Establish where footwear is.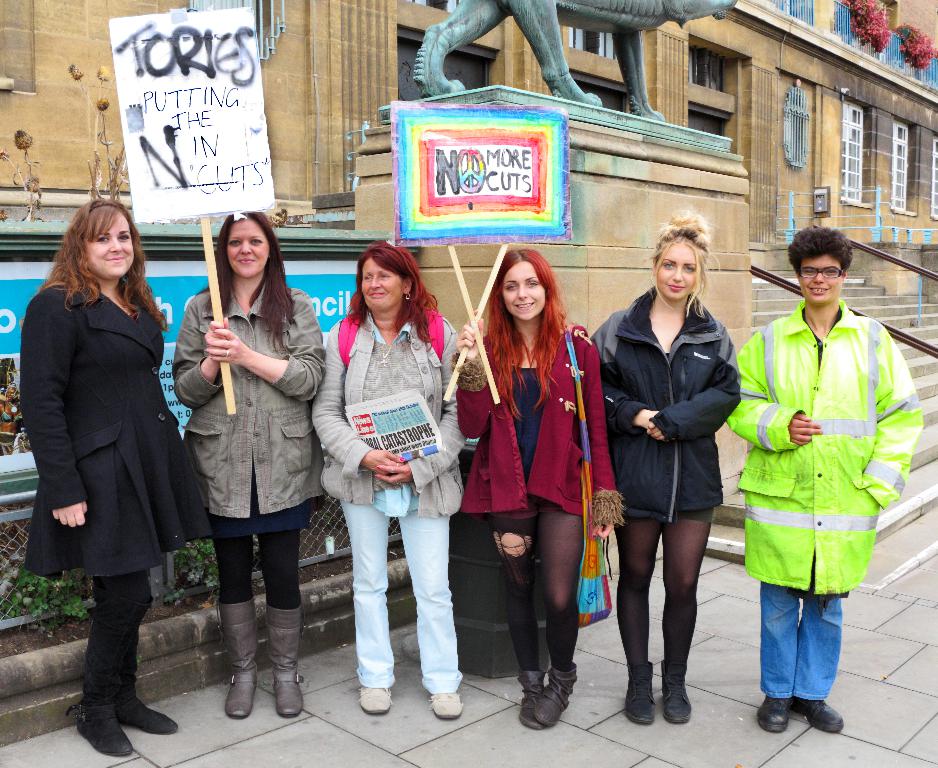
Established at detection(628, 664, 653, 725).
